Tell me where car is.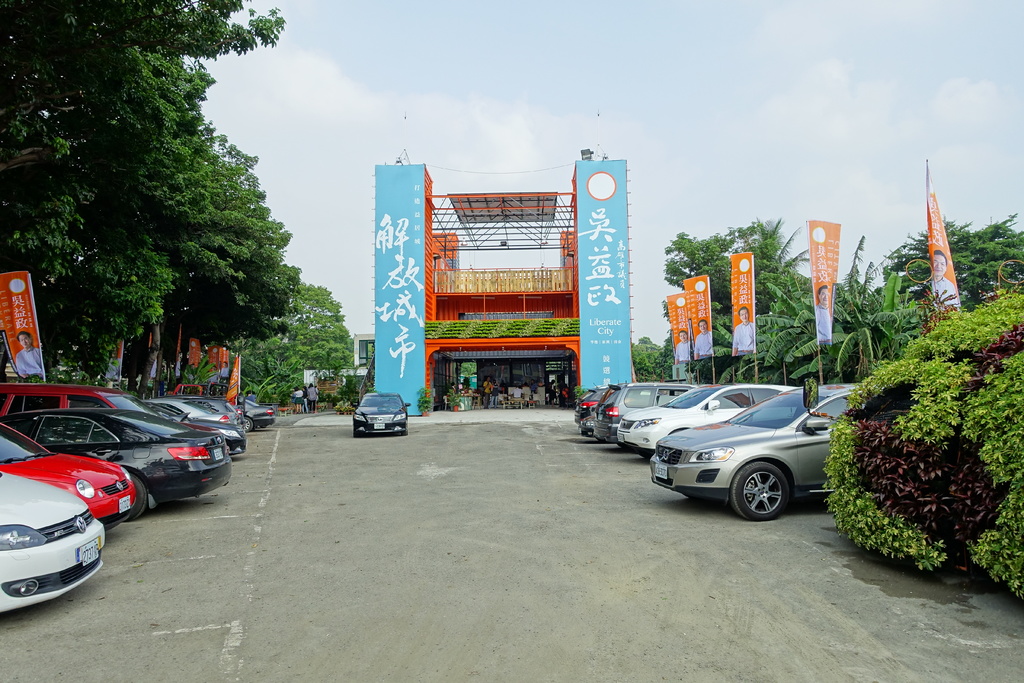
car is at x1=351, y1=392, x2=409, y2=436.
